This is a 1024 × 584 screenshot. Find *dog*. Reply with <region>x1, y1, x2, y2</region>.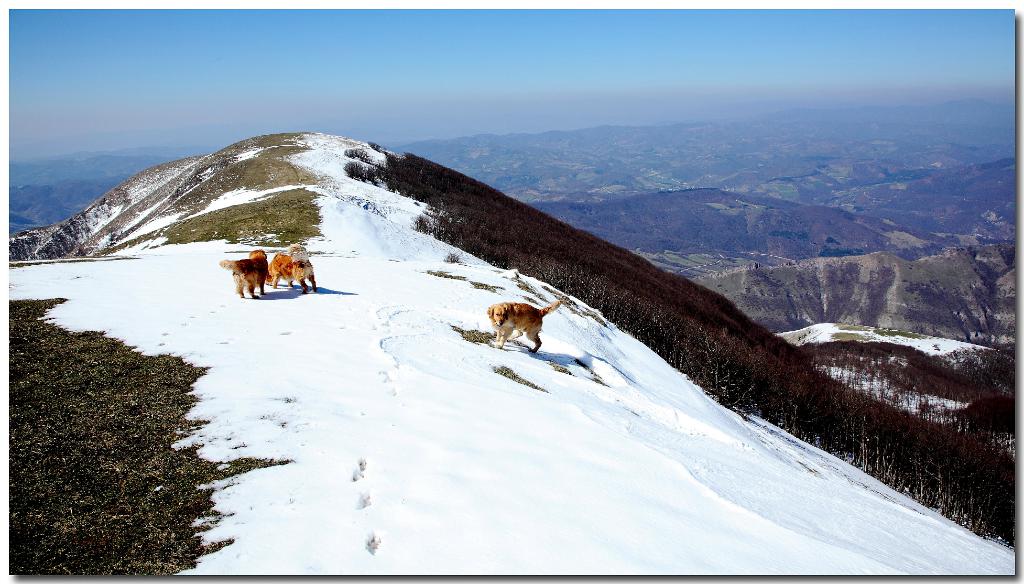
<region>218, 251, 269, 297</region>.
